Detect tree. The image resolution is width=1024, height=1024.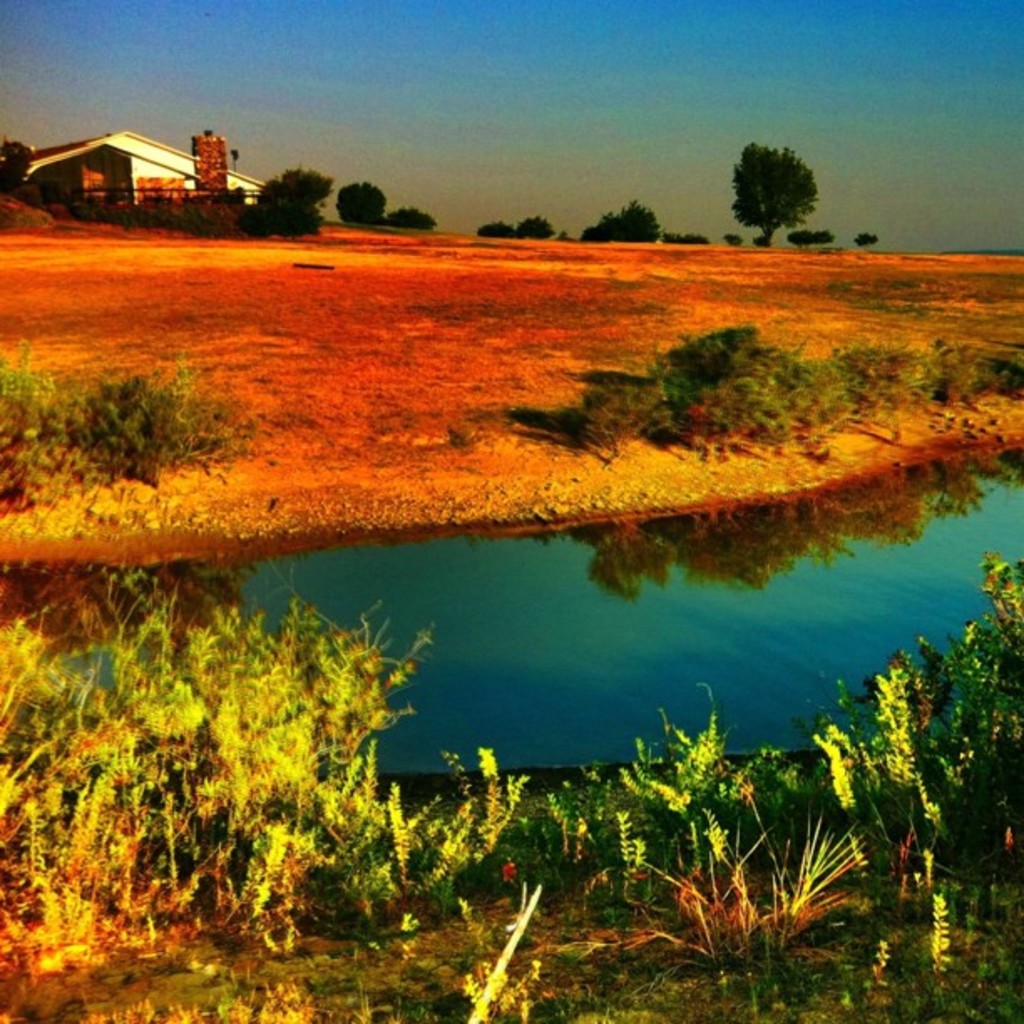
[515,212,571,243].
